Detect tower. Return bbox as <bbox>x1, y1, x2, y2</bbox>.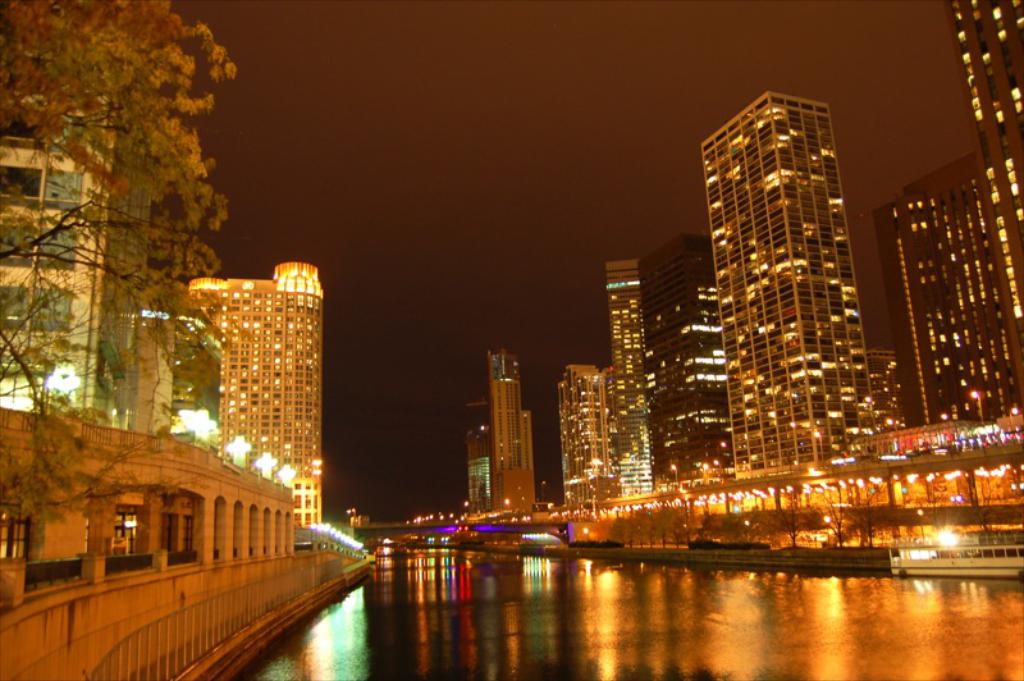
<bbox>489, 348, 520, 475</bbox>.
